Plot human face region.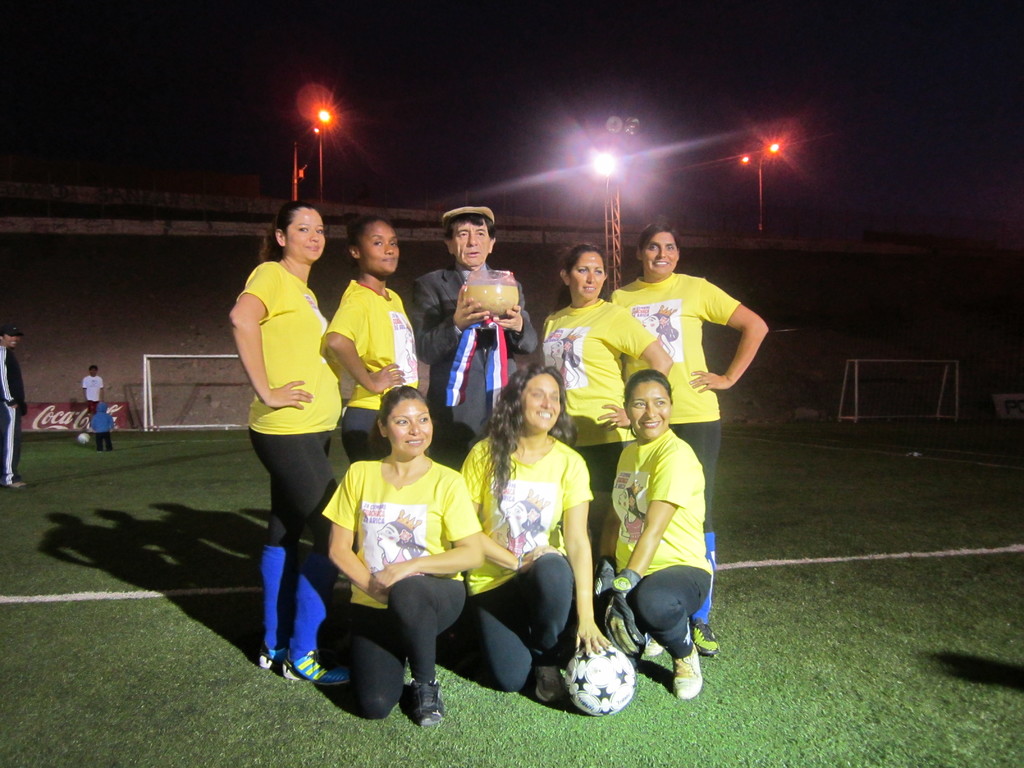
Plotted at left=450, top=221, right=492, bottom=266.
